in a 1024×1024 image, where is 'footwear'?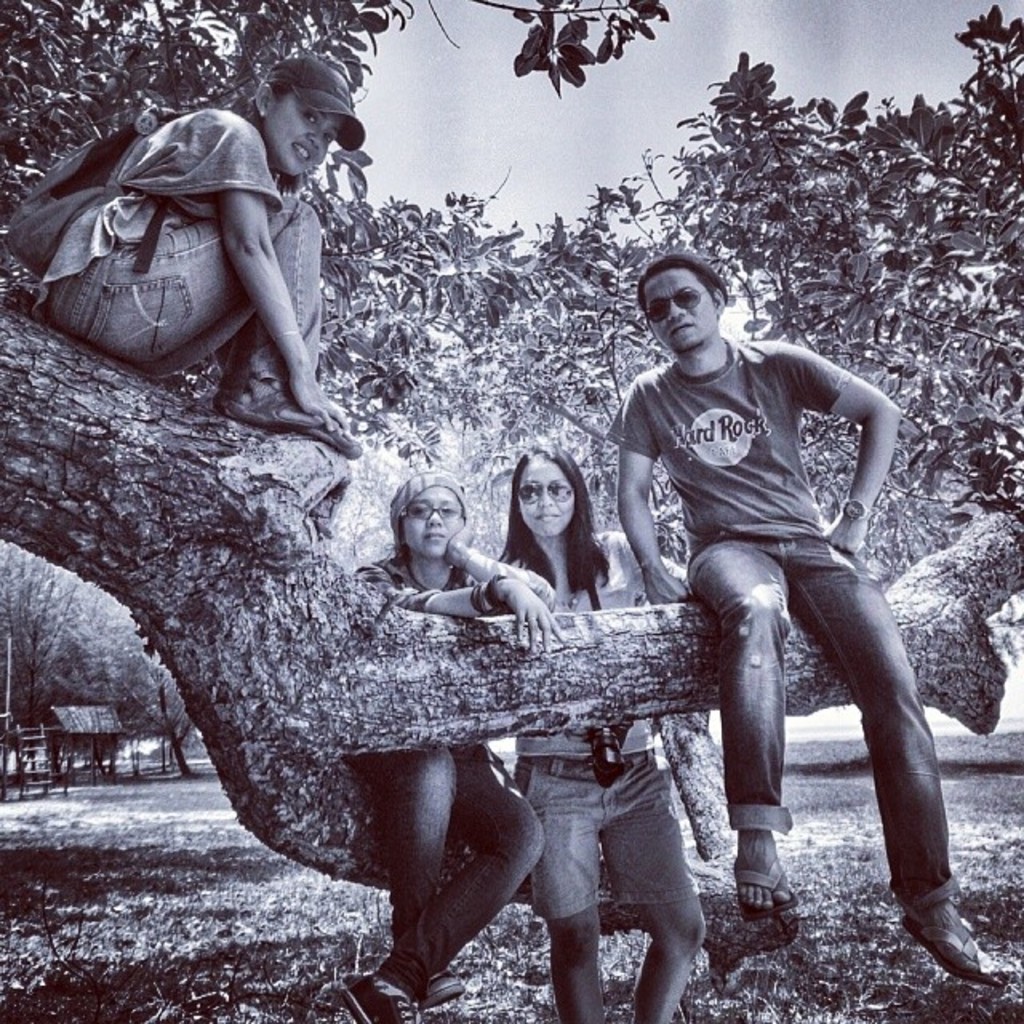
421, 965, 466, 1011.
